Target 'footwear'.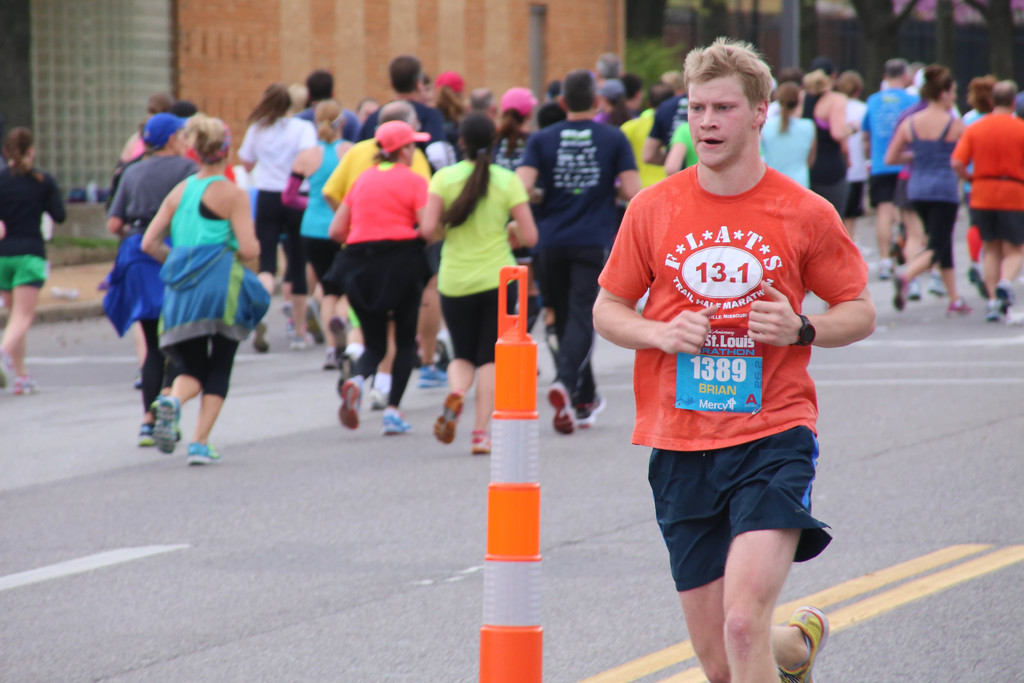
Target region: (248, 318, 271, 355).
